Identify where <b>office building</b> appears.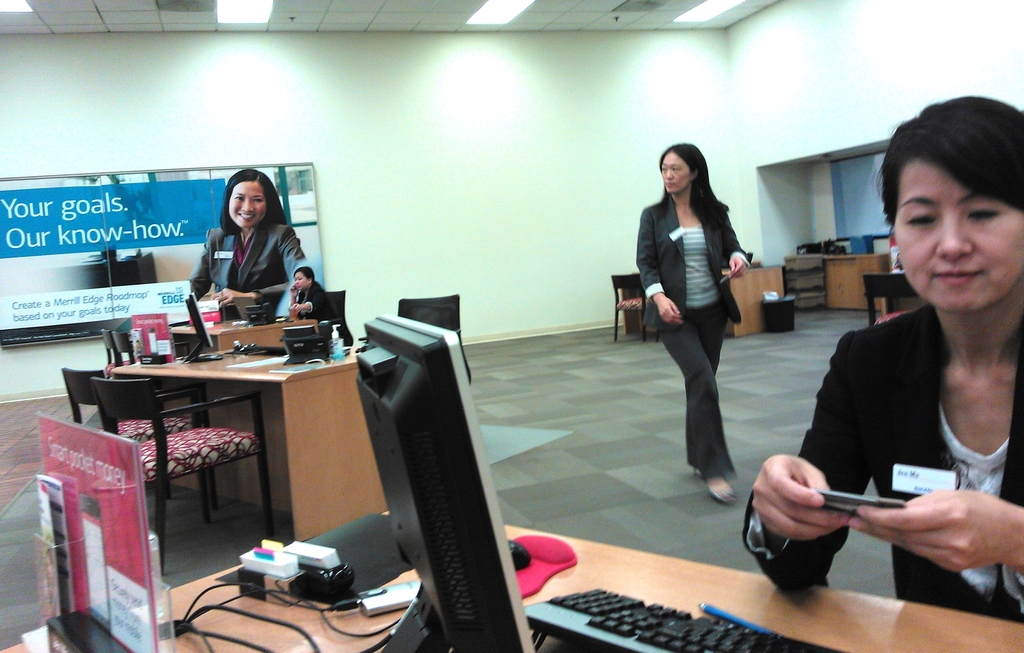
Appears at 31,21,1002,647.
